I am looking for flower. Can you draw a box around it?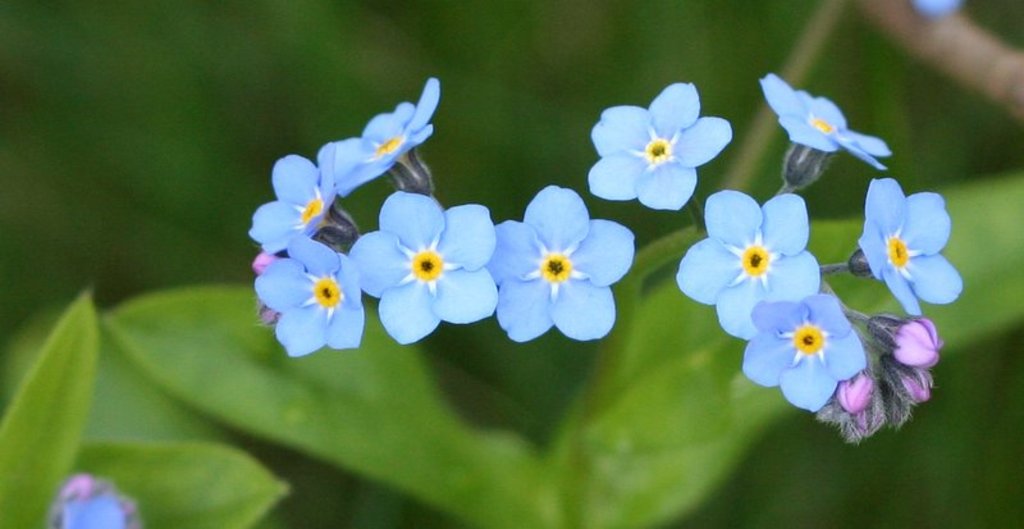
Sure, the bounding box is (left=864, top=314, right=938, bottom=370).
